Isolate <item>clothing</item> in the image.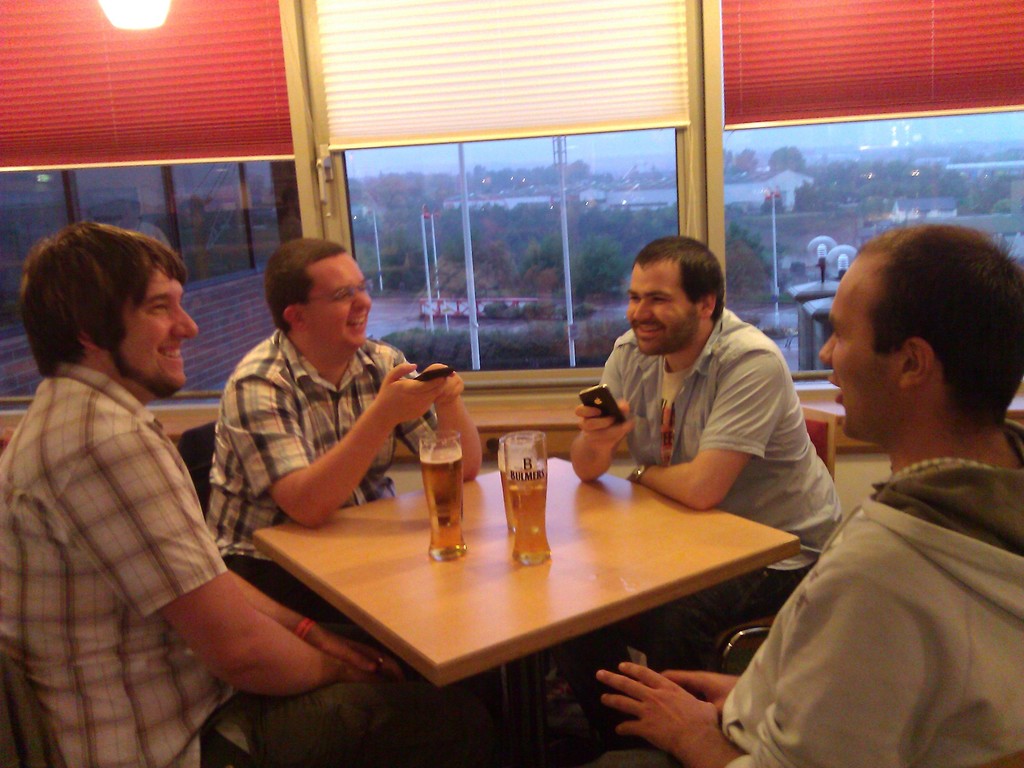
Isolated region: left=1, top=358, right=482, bottom=767.
